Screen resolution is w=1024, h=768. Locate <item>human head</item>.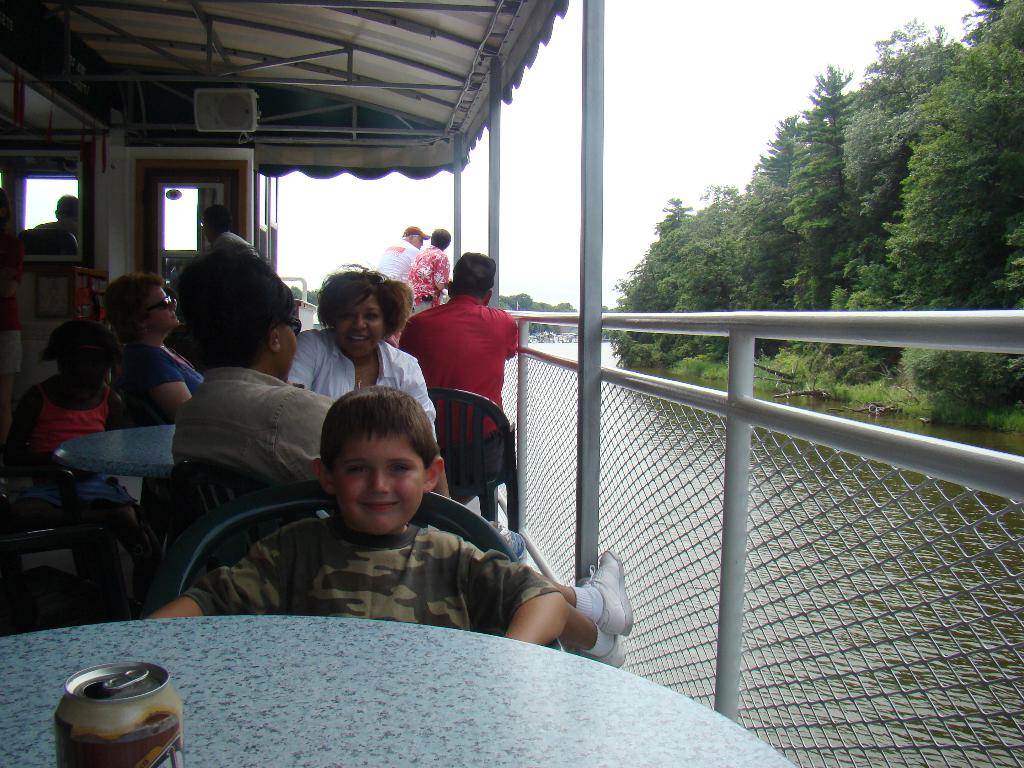
Rect(185, 246, 300, 383).
